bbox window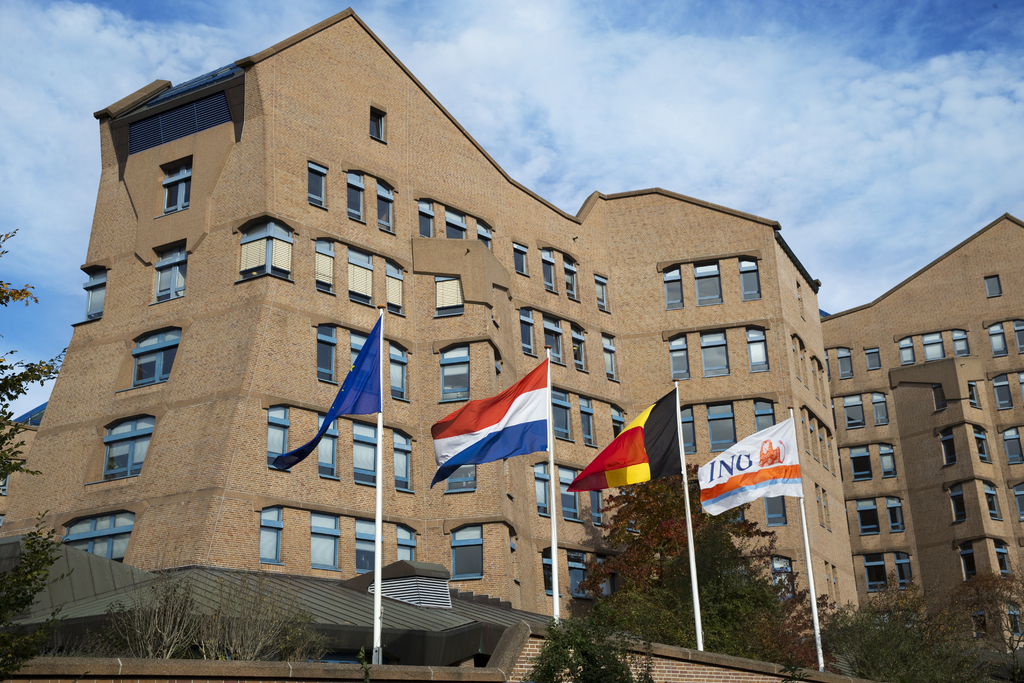
980/472/1007/524
